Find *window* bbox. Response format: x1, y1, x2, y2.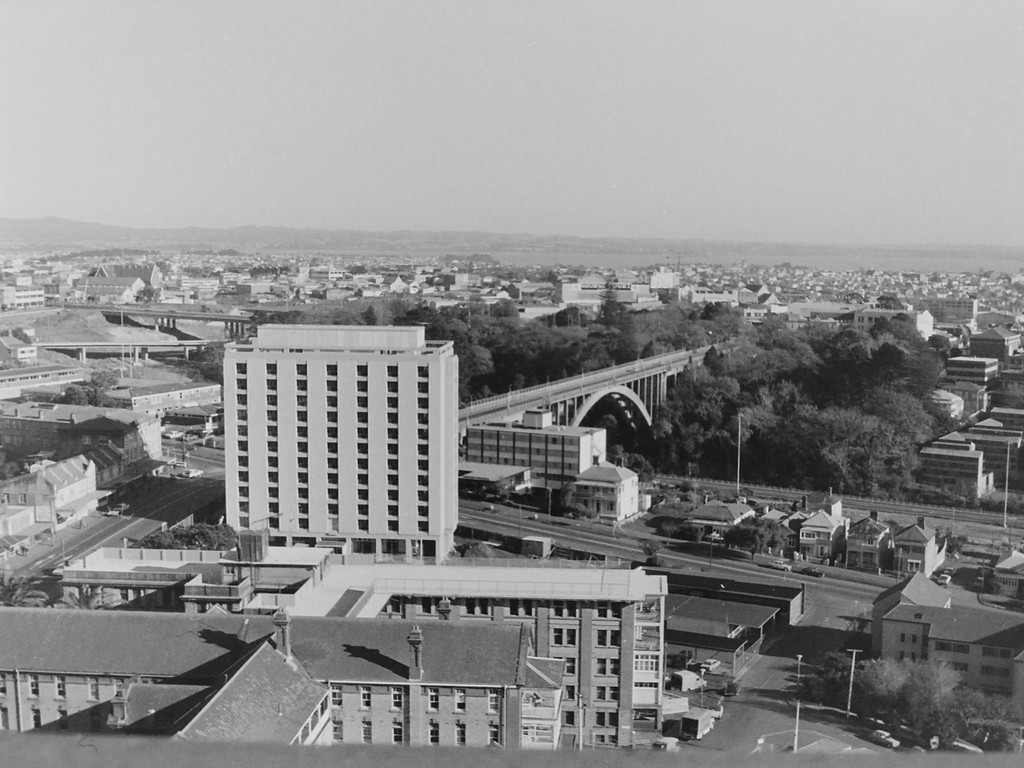
86, 678, 98, 703.
